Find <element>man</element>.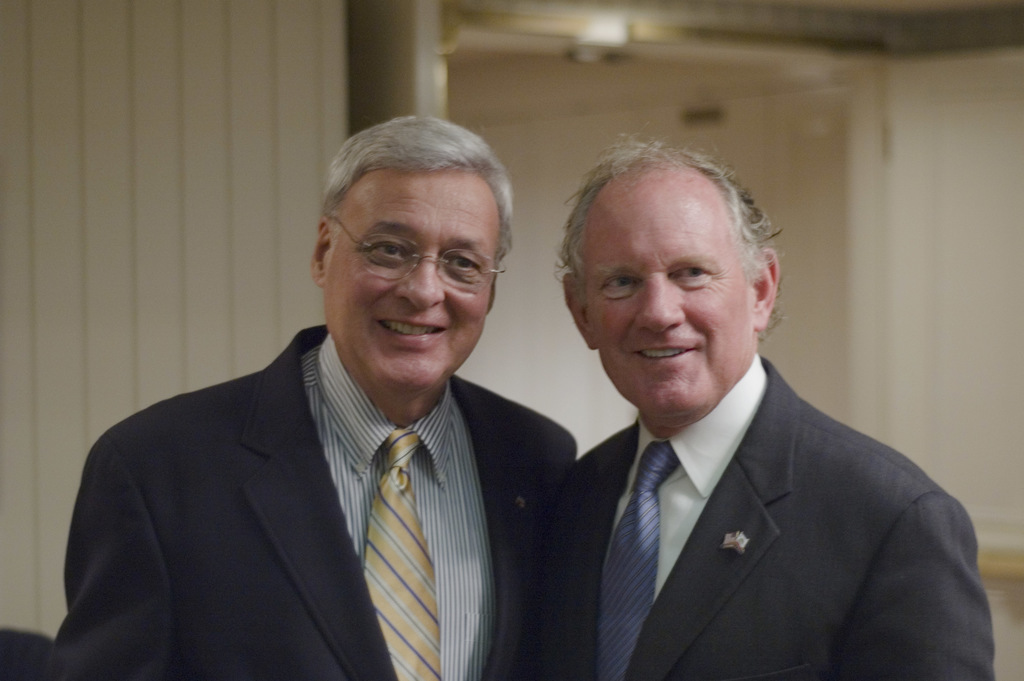
box(45, 115, 600, 680).
